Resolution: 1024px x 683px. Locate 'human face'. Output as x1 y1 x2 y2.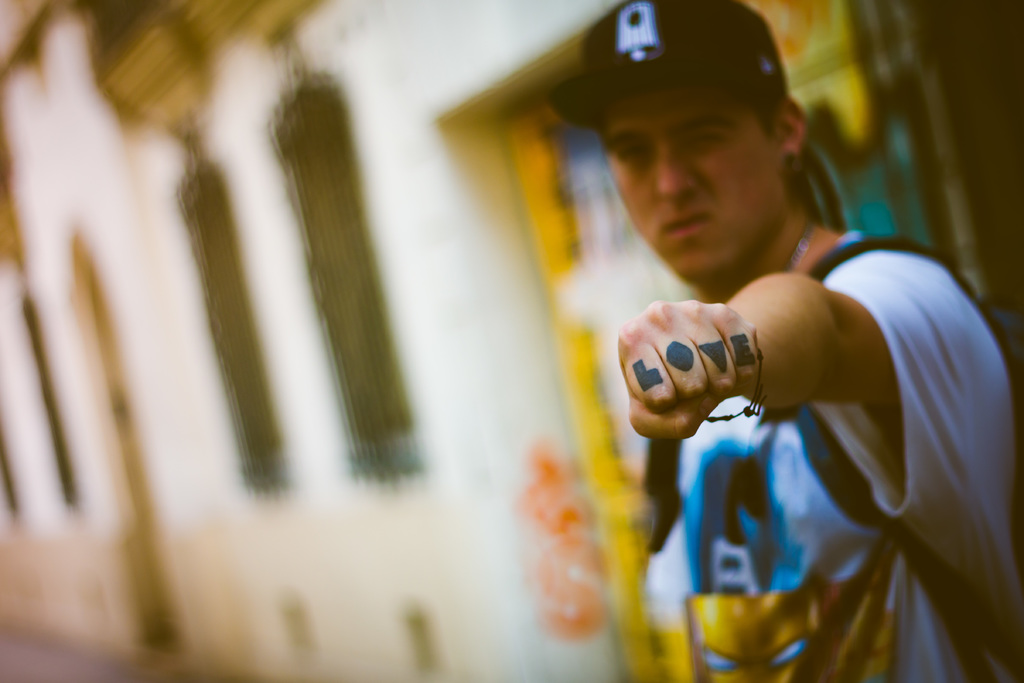
596 82 776 281.
